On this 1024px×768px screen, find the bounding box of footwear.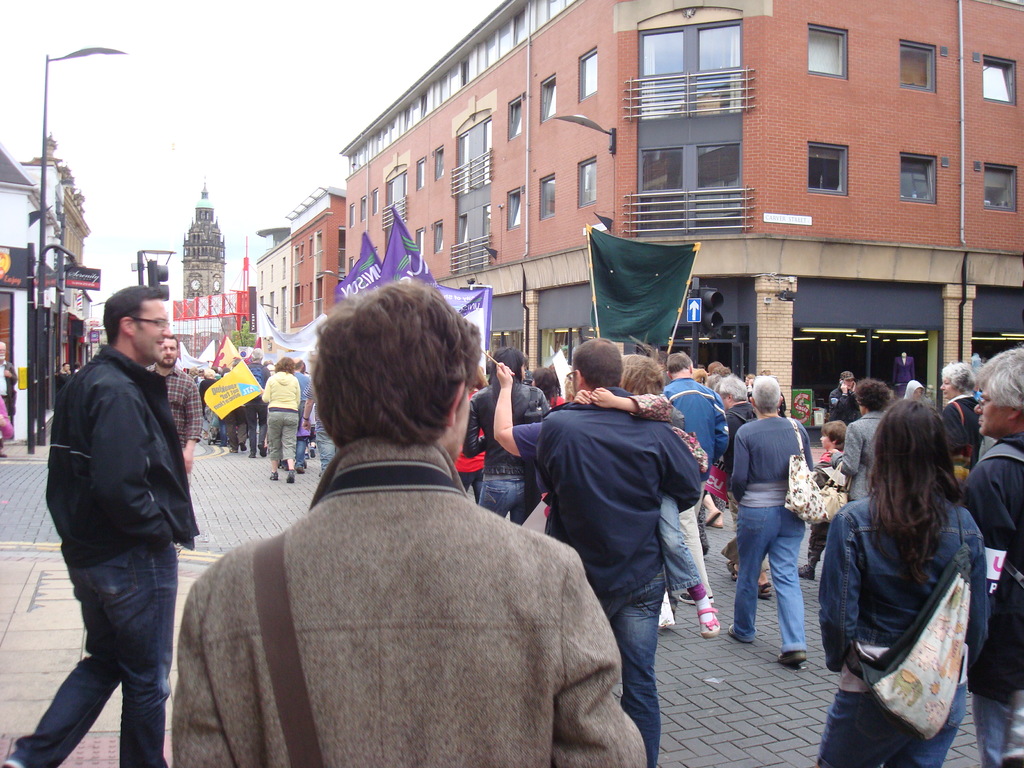
Bounding box: <box>726,561,744,582</box>.
